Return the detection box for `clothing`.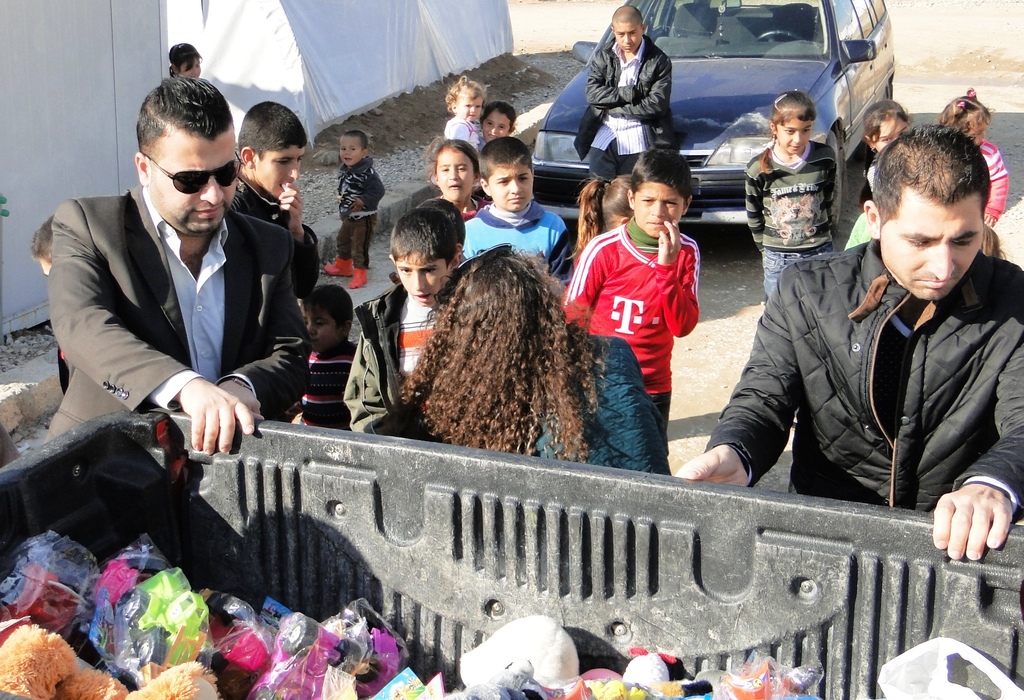
865/151/879/193.
